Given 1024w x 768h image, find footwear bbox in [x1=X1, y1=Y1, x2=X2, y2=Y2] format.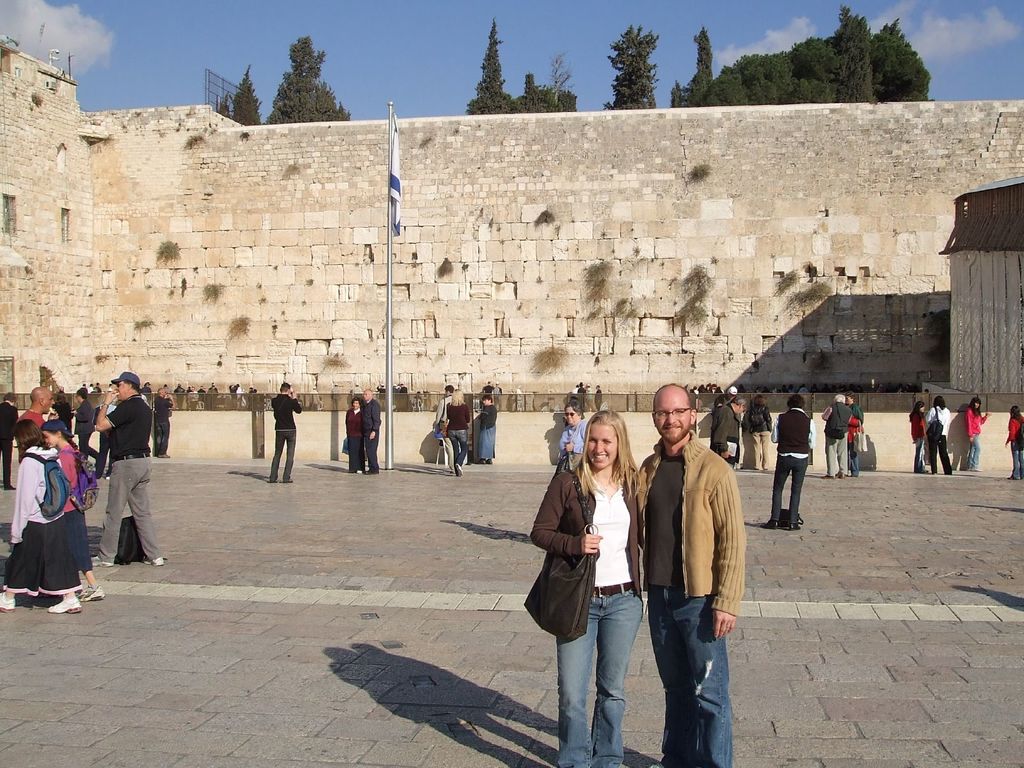
[x1=107, y1=472, x2=111, y2=477].
